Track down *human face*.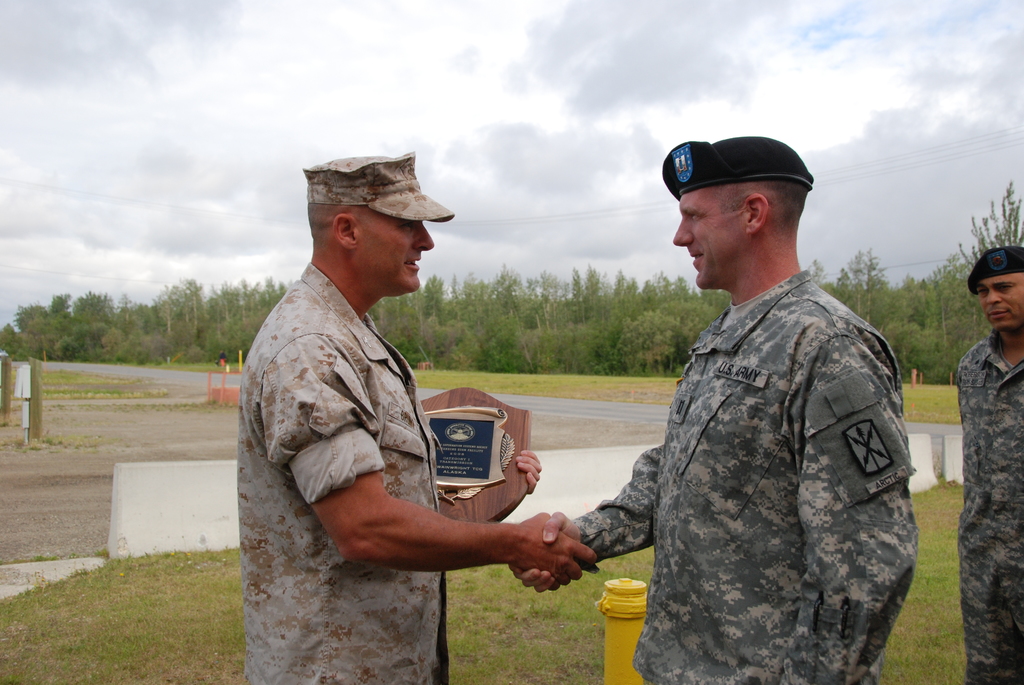
Tracked to (x1=673, y1=196, x2=747, y2=291).
